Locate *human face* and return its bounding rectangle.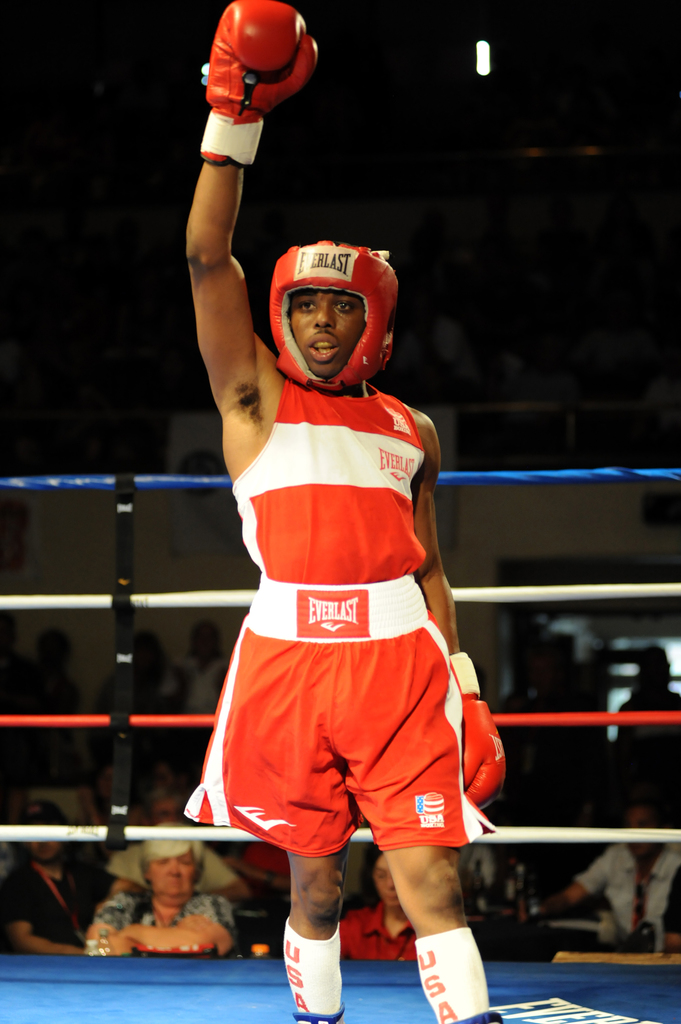
[150, 842, 200, 904].
